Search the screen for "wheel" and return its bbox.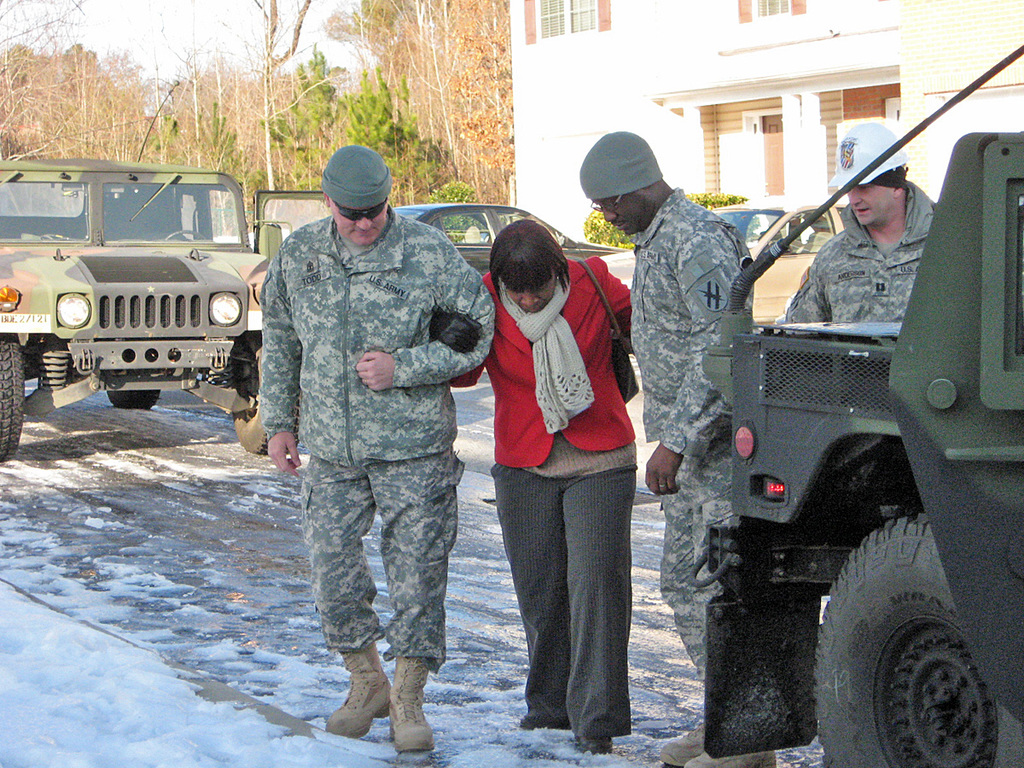
Found: [x1=227, y1=335, x2=303, y2=457].
